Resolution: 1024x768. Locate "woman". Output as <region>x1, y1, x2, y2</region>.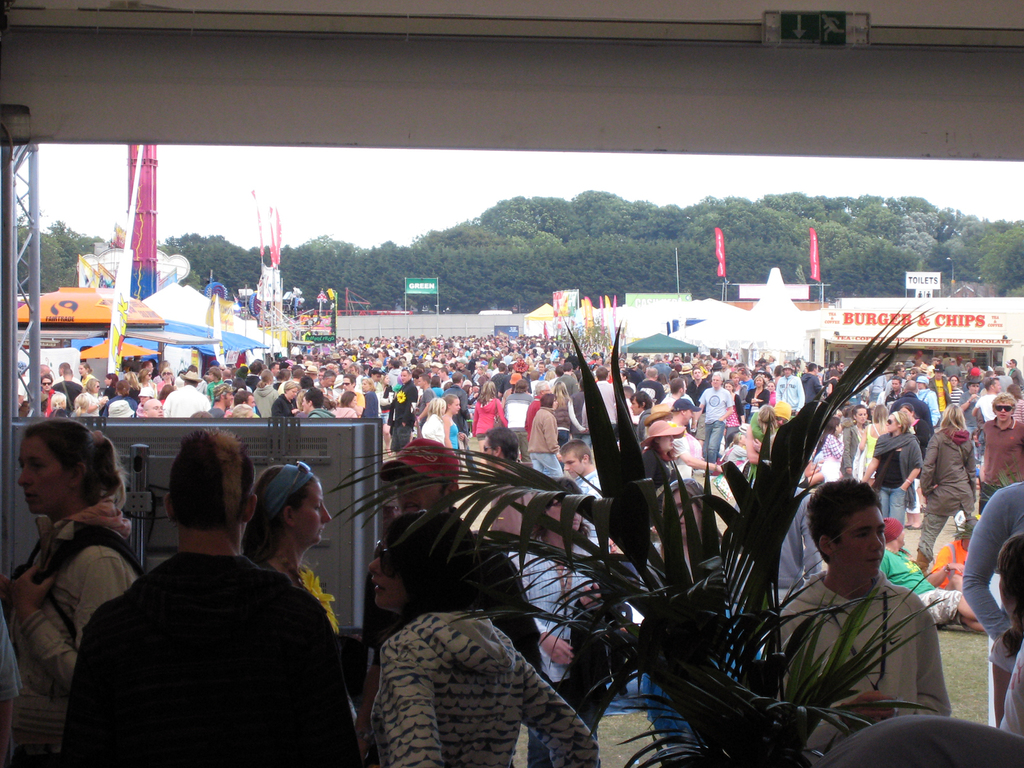
<region>74, 389, 98, 420</region>.
